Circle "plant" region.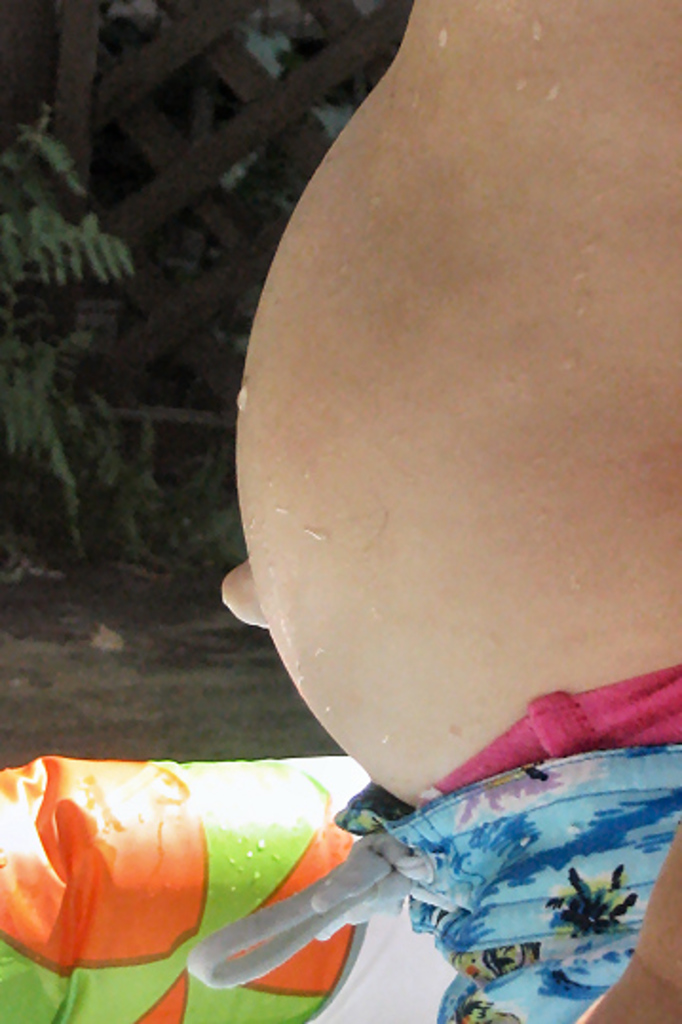
Region: l=0, t=108, r=239, b=559.
